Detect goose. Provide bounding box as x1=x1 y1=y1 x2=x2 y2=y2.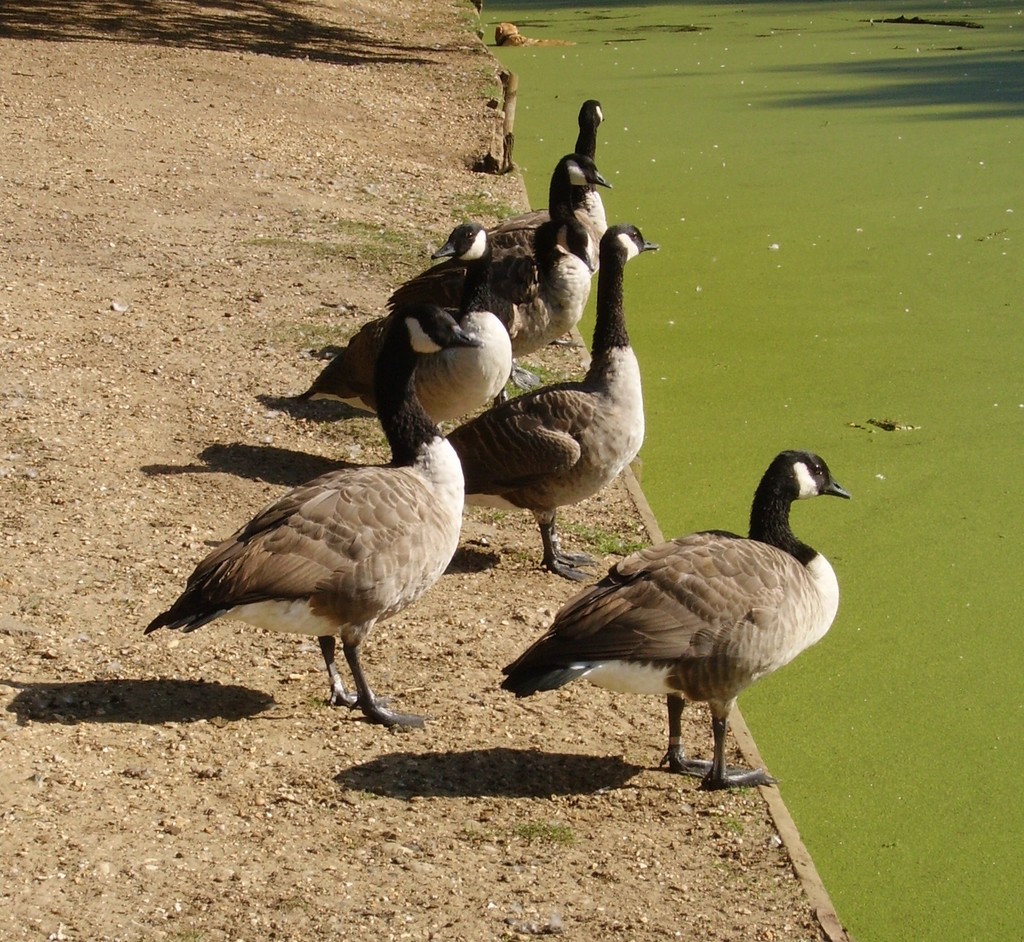
x1=461 y1=225 x2=663 y2=585.
